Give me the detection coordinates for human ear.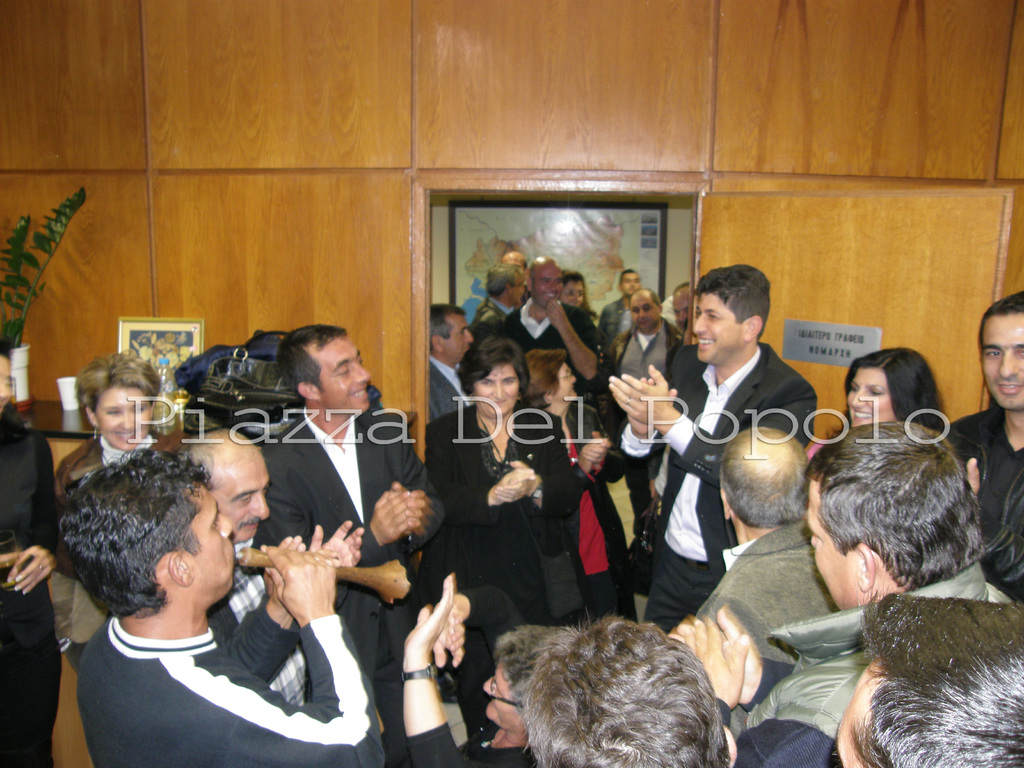
Rect(297, 380, 320, 401).
